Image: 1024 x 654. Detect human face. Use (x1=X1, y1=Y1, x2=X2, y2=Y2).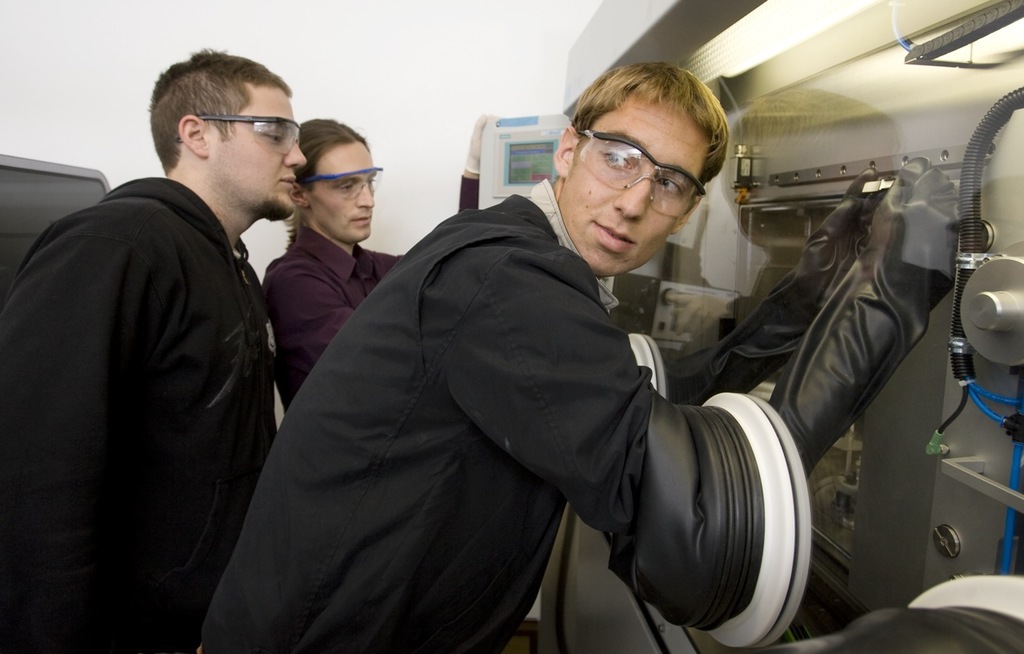
(x1=219, y1=85, x2=309, y2=218).
